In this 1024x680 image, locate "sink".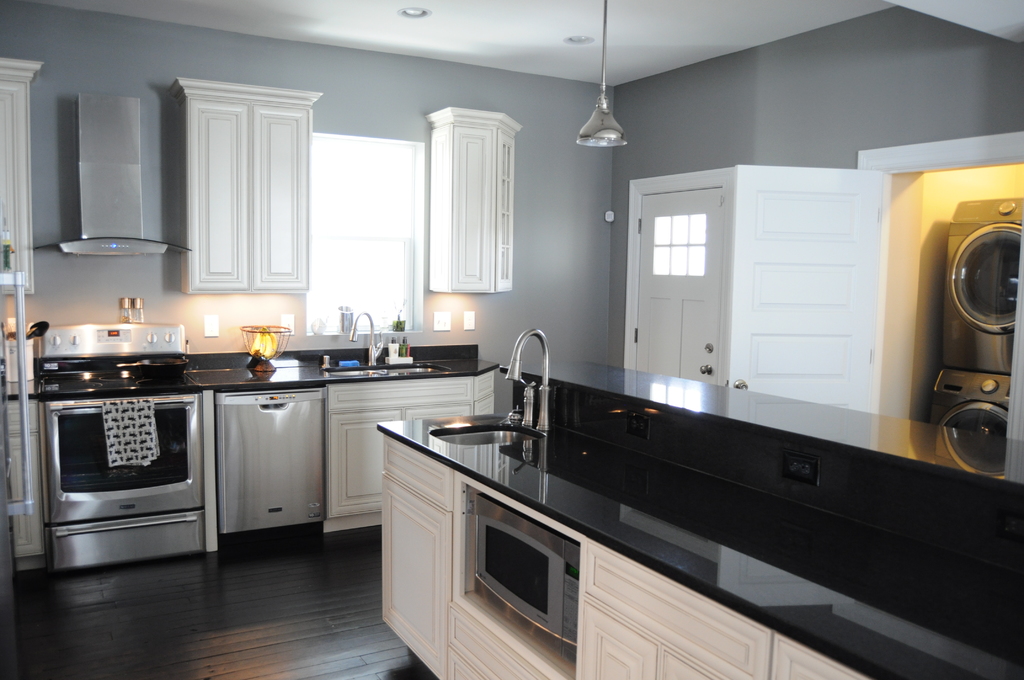
Bounding box: <region>431, 328, 552, 449</region>.
